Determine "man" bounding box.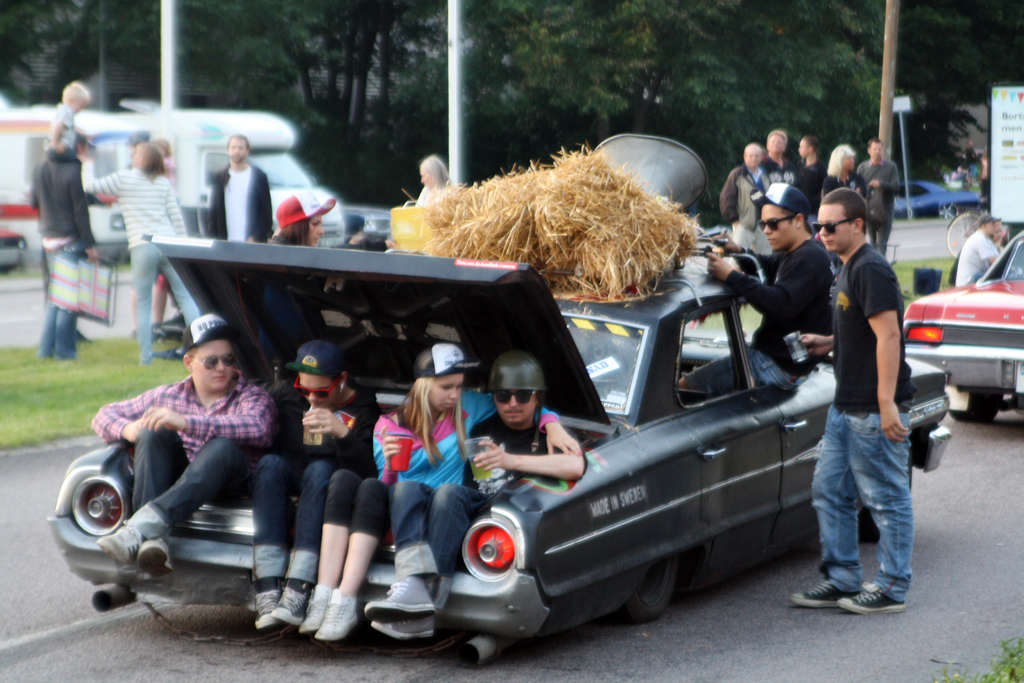
Determined: pyautogui.locateOnScreen(29, 130, 97, 358).
